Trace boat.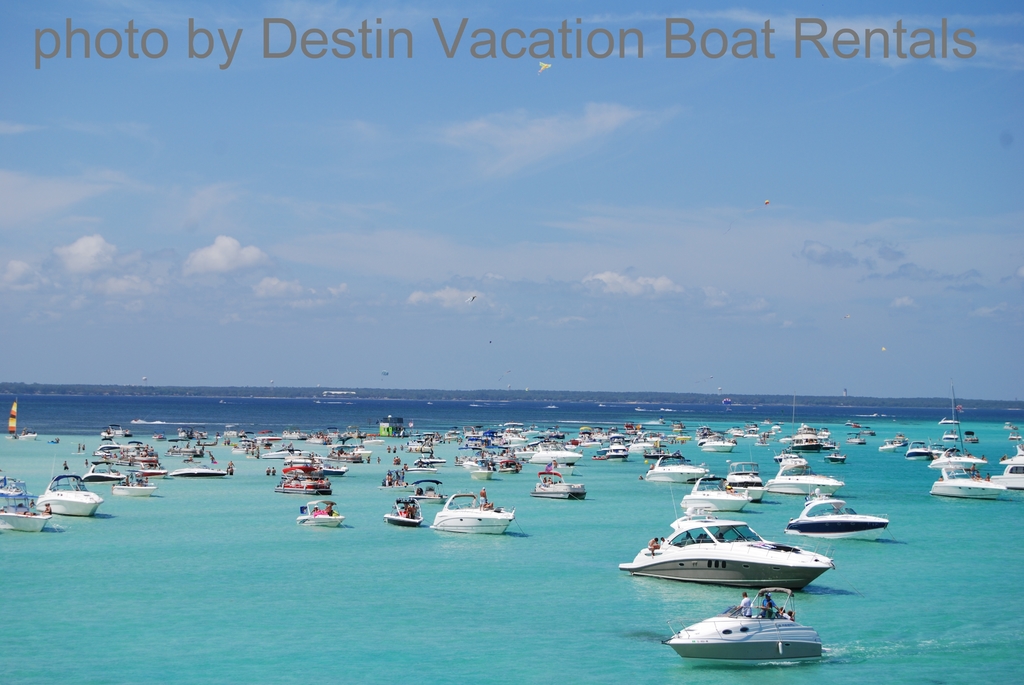
Traced to 99 423 131 440.
